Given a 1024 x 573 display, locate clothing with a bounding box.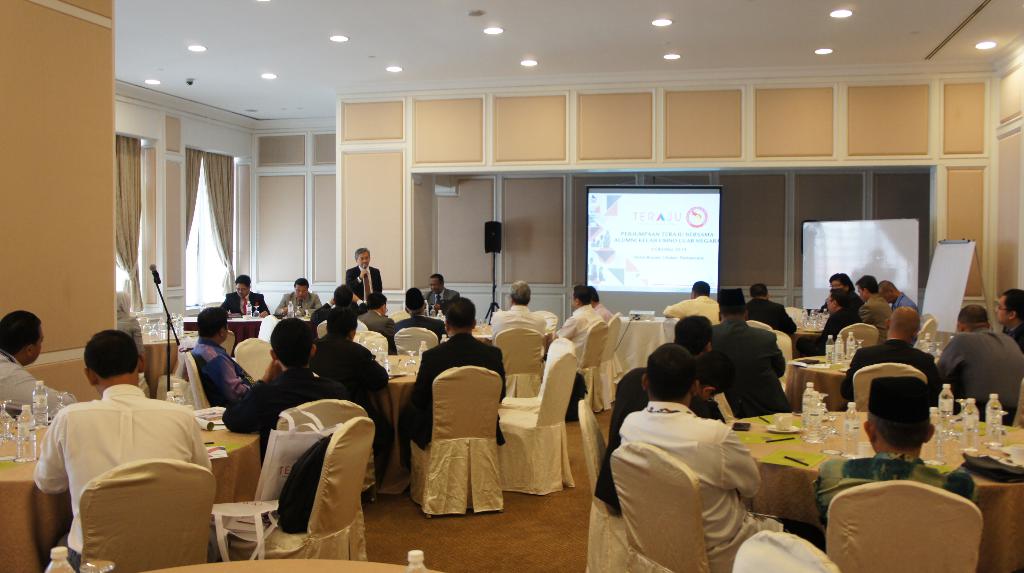
Located: {"left": 380, "top": 314, "right": 445, "bottom": 344}.
